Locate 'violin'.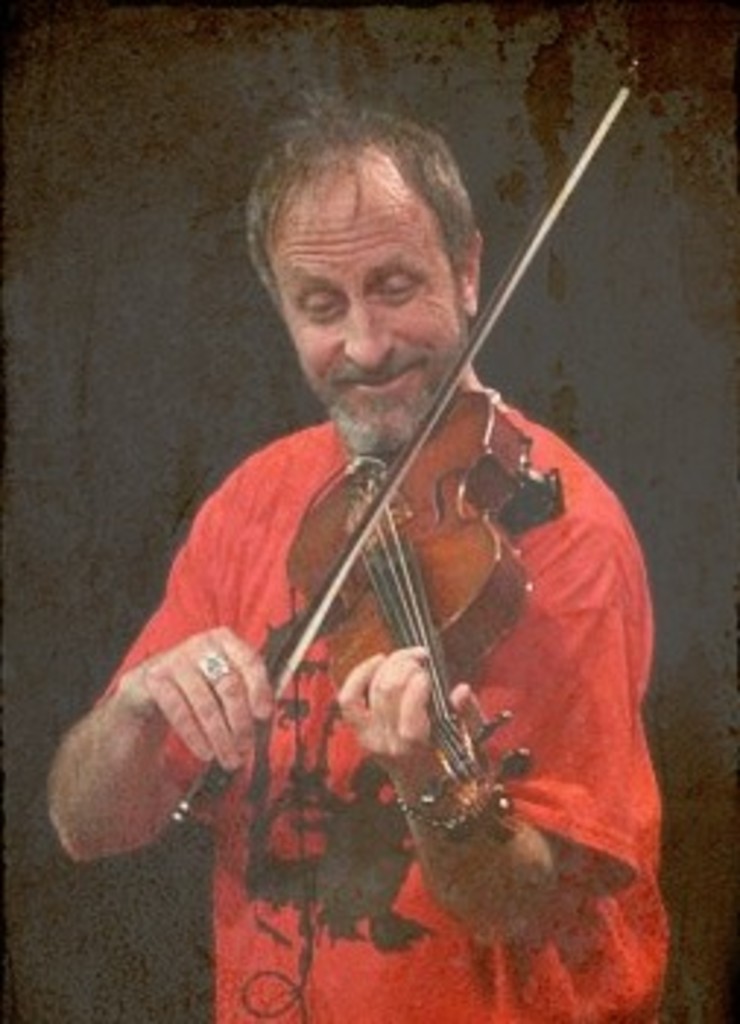
Bounding box: l=120, t=146, r=623, b=913.
